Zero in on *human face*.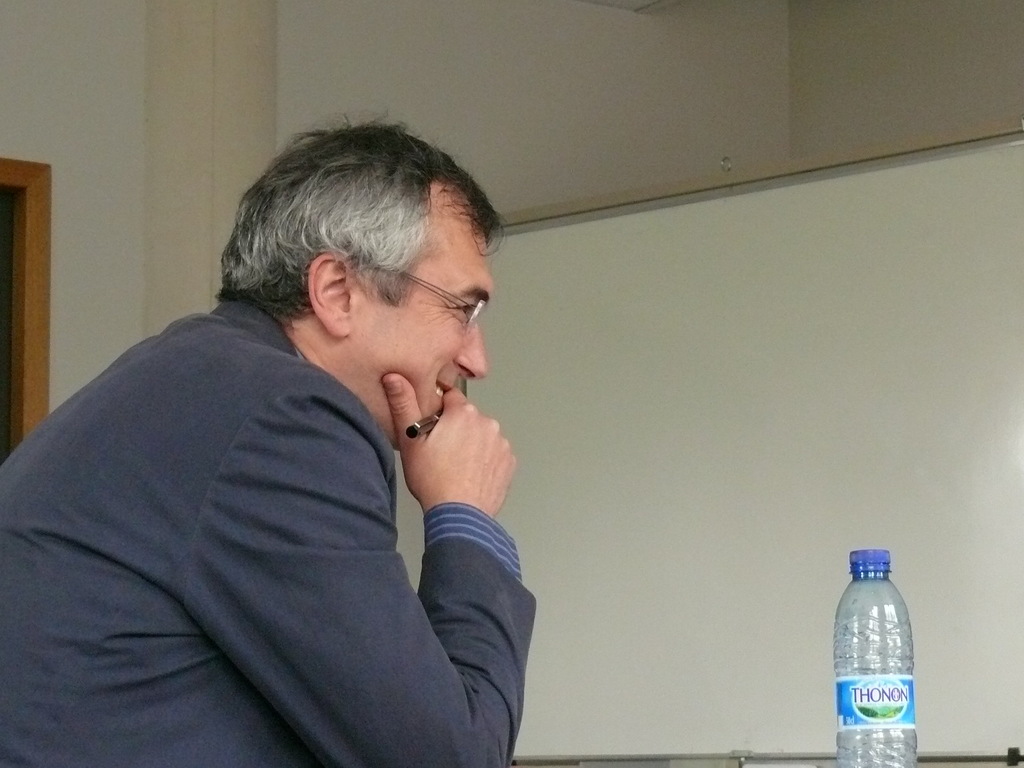
Zeroed in: (x1=347, y1=182, x2=492, y2=442).
